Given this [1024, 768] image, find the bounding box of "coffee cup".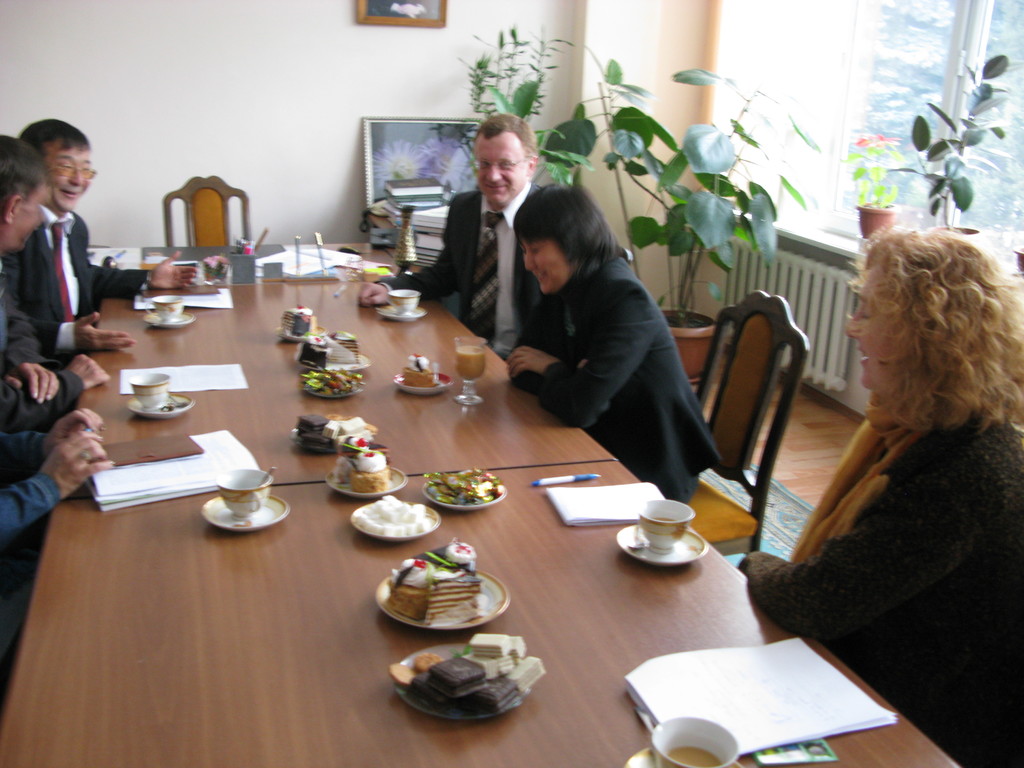
l=152, t=296, r=187, b=322.
